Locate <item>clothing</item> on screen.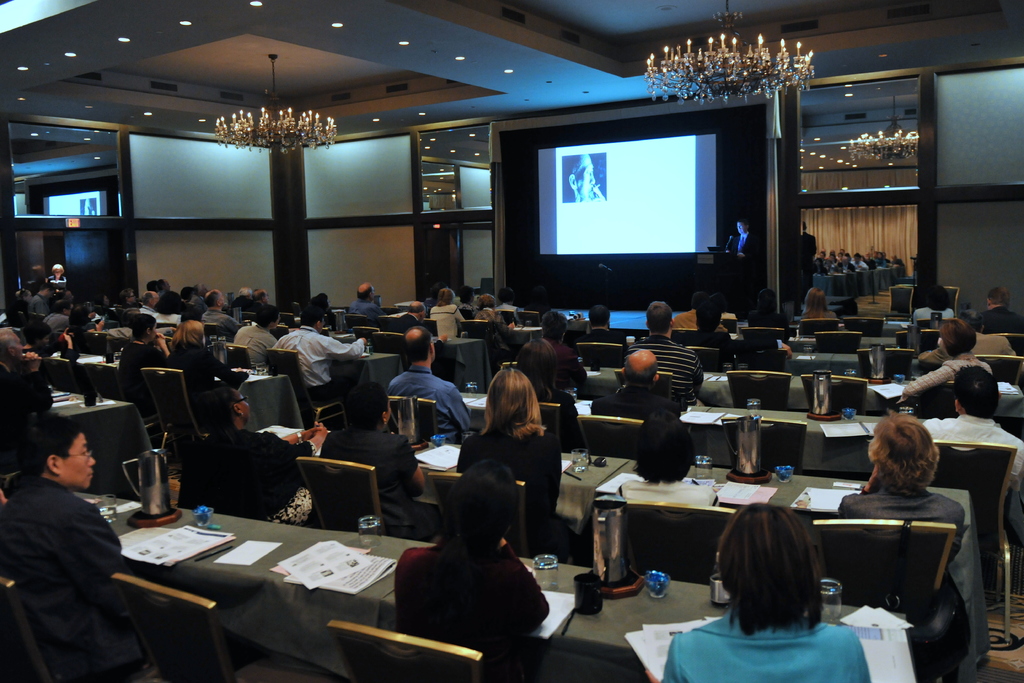
On screen at [660, 604, 874, 682].
